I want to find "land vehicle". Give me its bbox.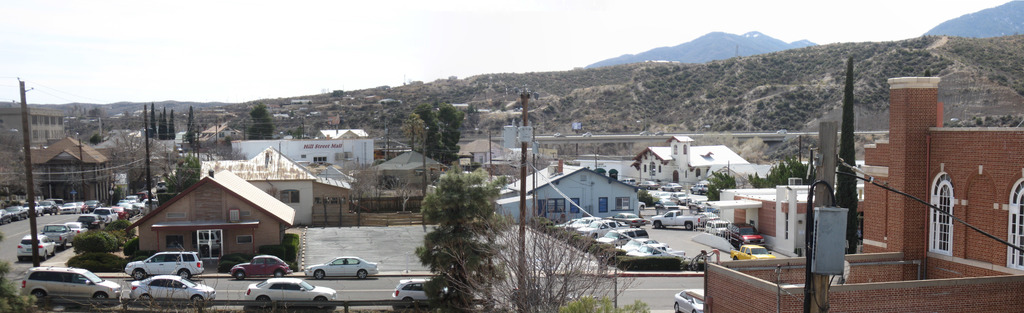
134 189 148 203.
